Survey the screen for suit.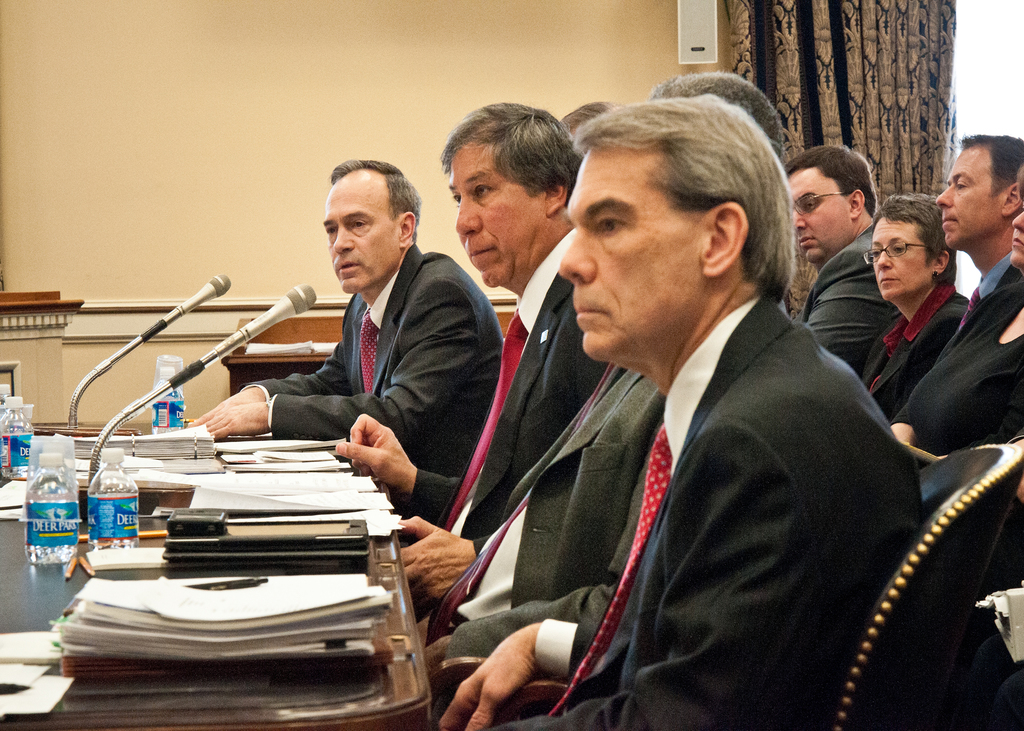
Survey found: detection(433, 364, 669, 725).
